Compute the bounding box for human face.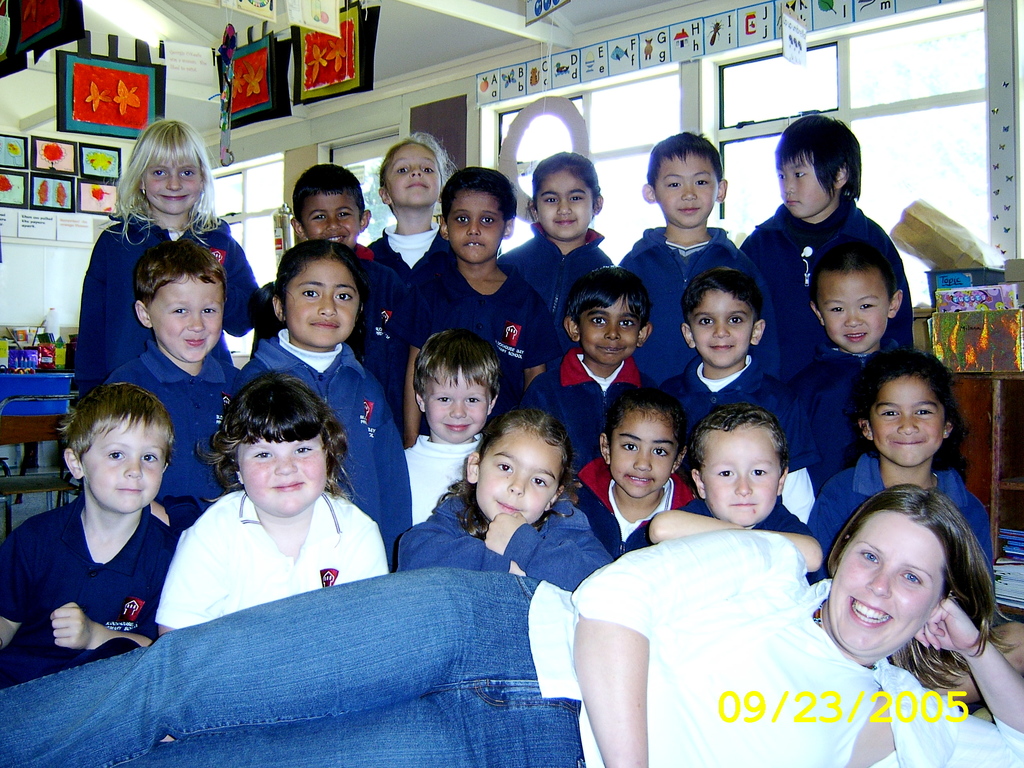
bbox=(384, 143, 442, 207).
